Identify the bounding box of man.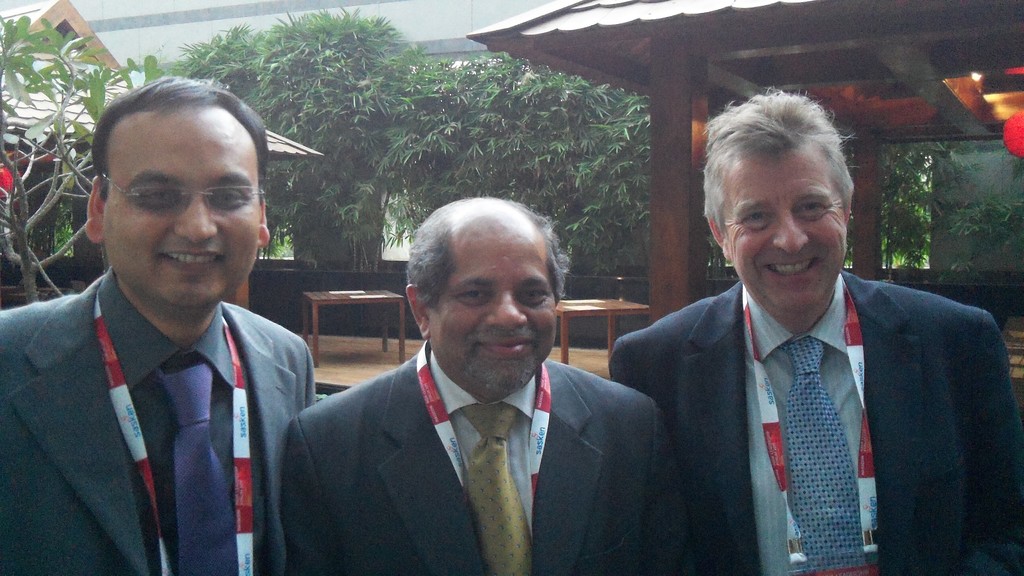
rect(278, 196, 684, 575).
